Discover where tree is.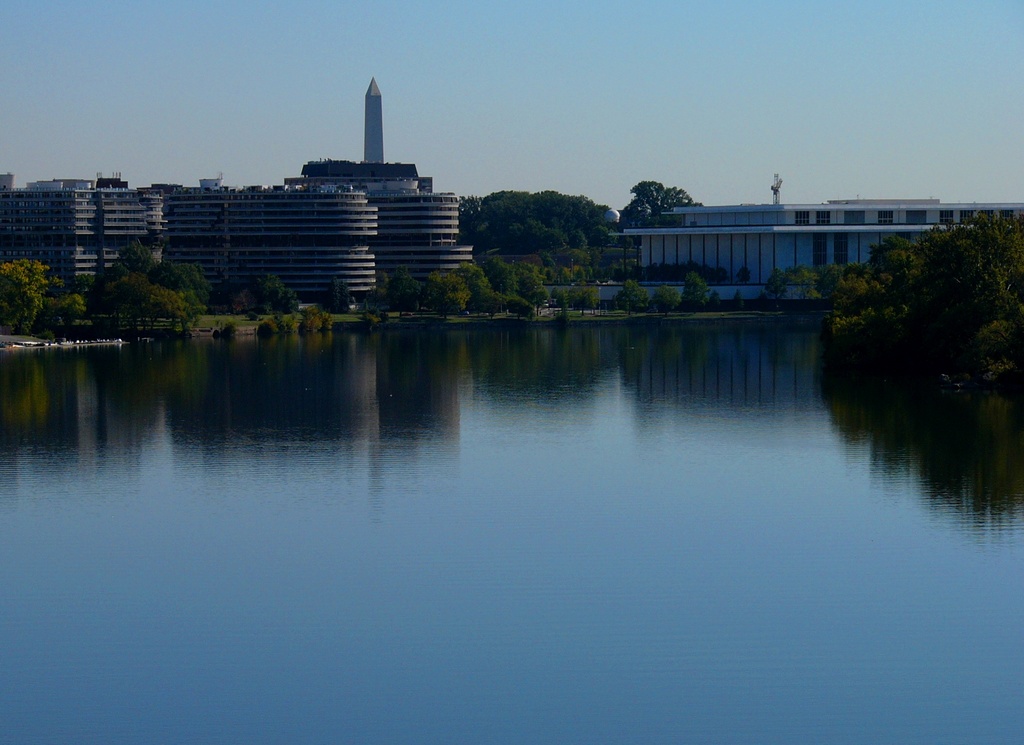
Discovered at [left=614, top=277, right=656, bottom=314].
